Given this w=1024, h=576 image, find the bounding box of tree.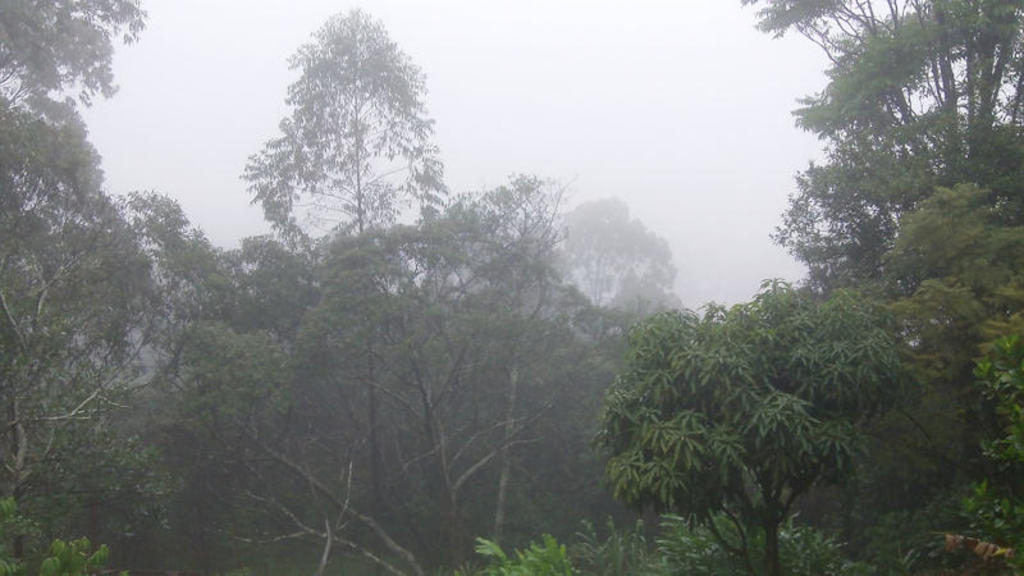
x1=590 y1=246 x2=948 y2=552.
